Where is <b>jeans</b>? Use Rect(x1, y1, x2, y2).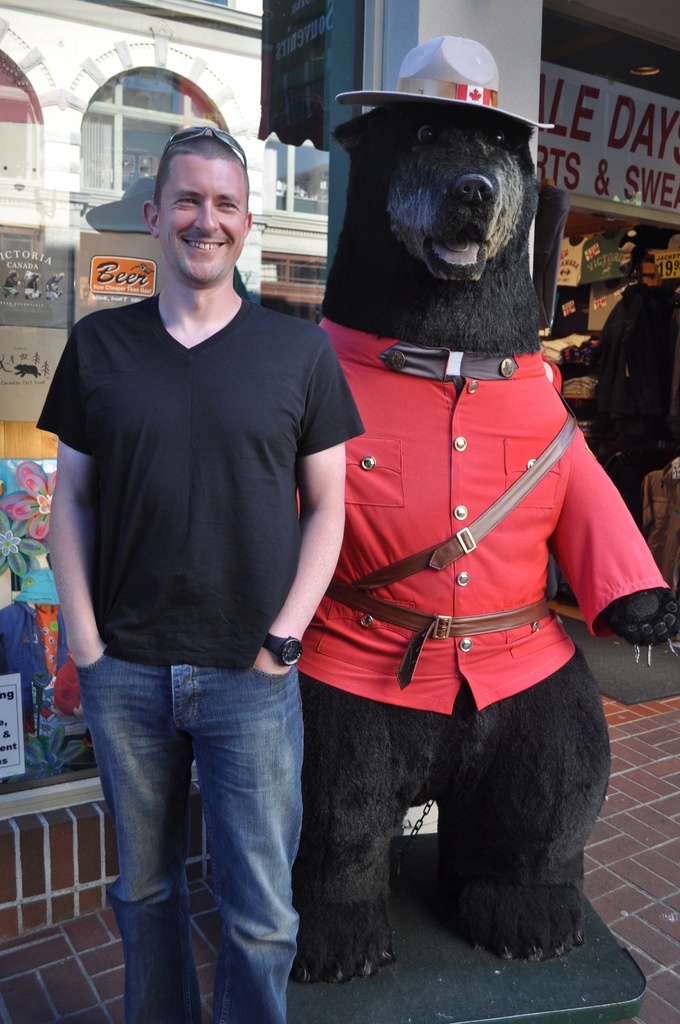
Rect(81, 639, 321, 1013).
